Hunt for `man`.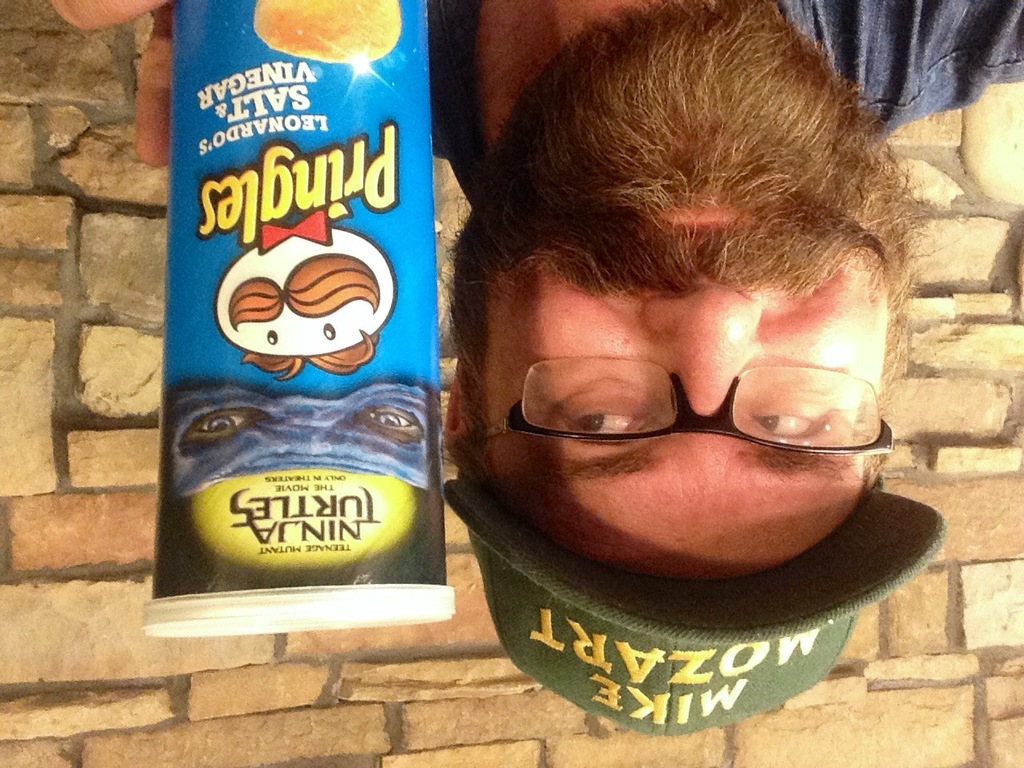
Hunted down at (47,0,1023,737).
